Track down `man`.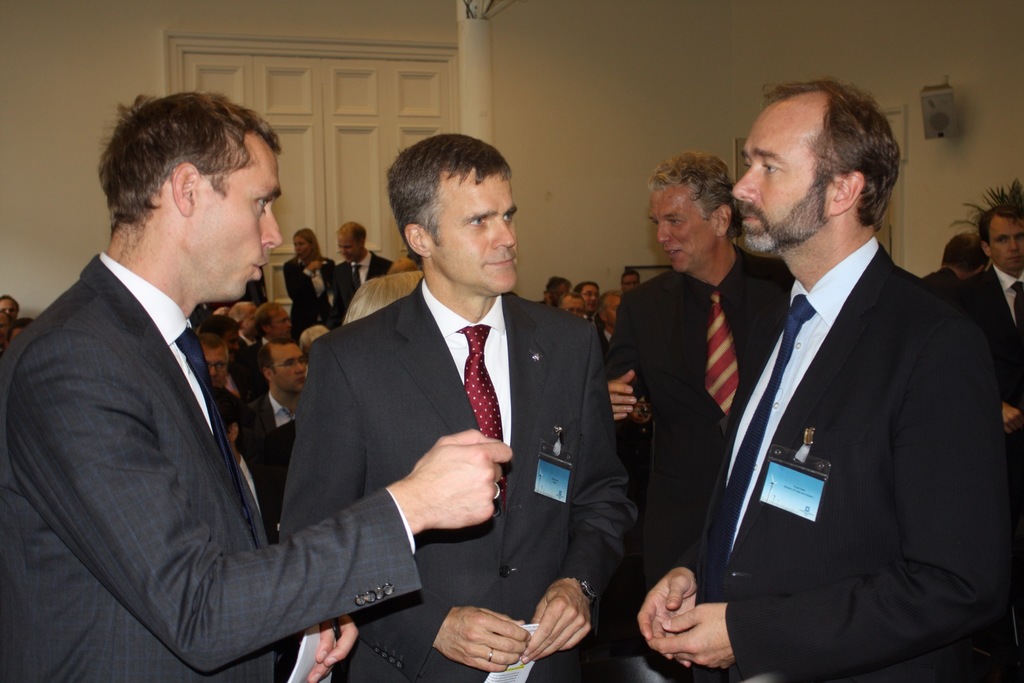
Tracked to [961,211,1023,444].
